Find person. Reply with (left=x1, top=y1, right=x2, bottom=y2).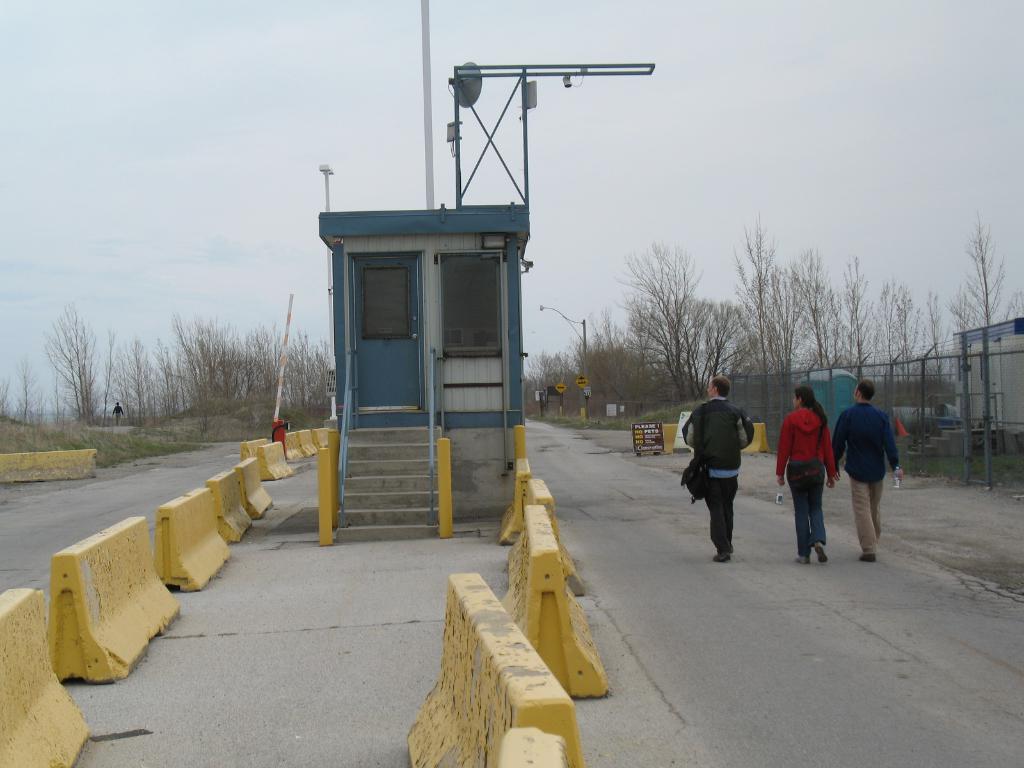
(left=680, top=376, right=755, bottom=562).
